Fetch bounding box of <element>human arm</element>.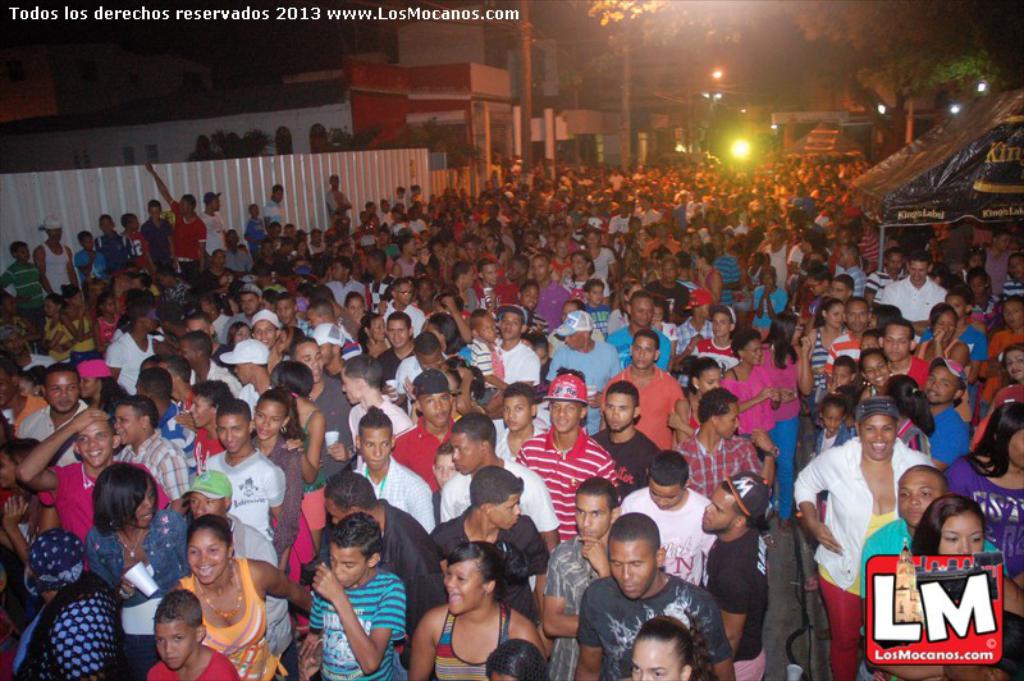
Bbox: x1=406 y1=485 x2=435 y2=531.
